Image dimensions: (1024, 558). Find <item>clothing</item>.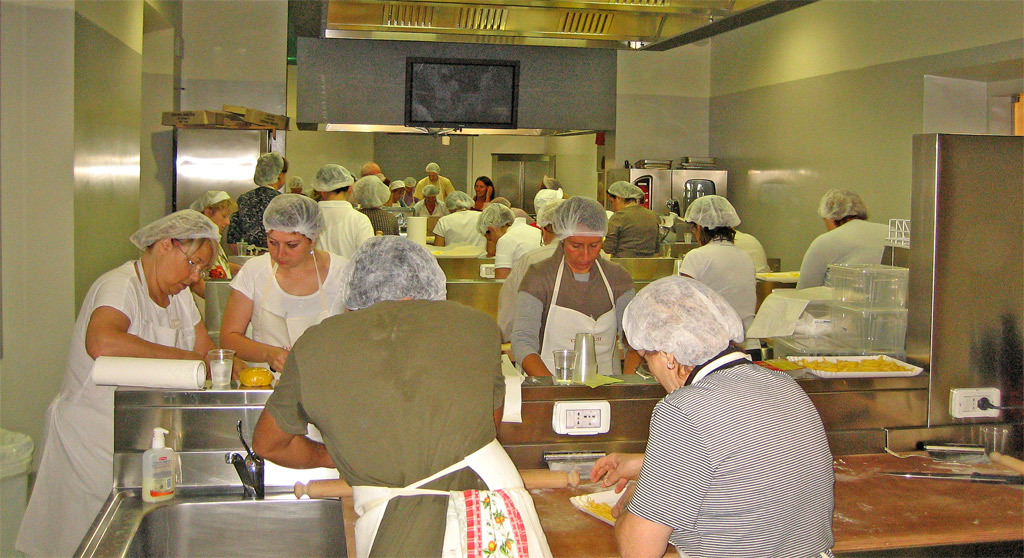
detection(803, 220, 916, 299).
